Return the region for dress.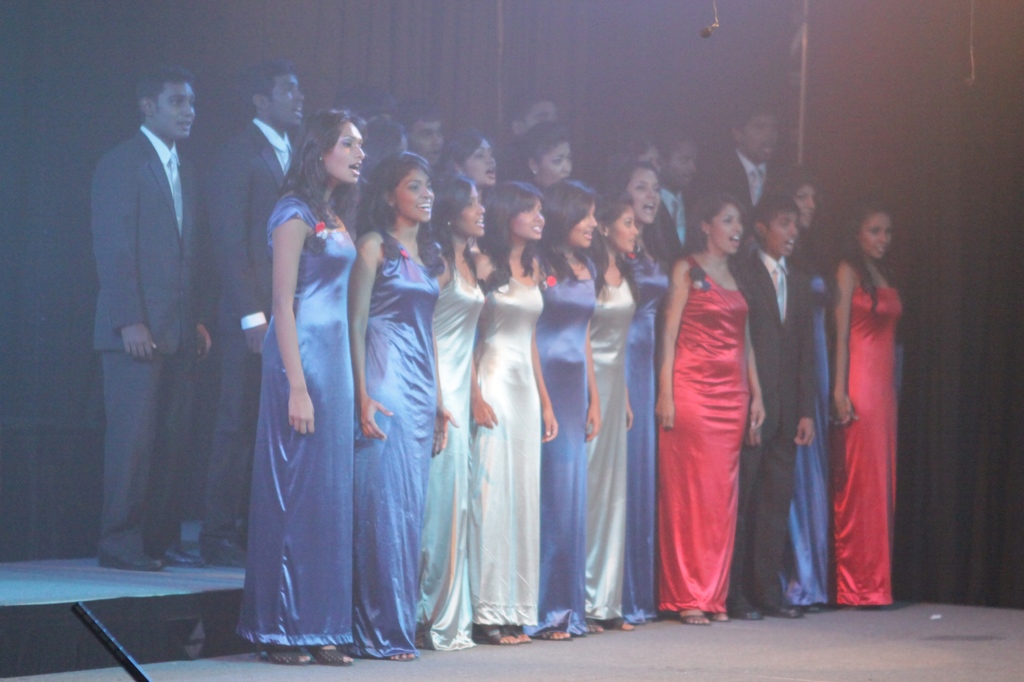
locate(231, 178, 365, 649).
